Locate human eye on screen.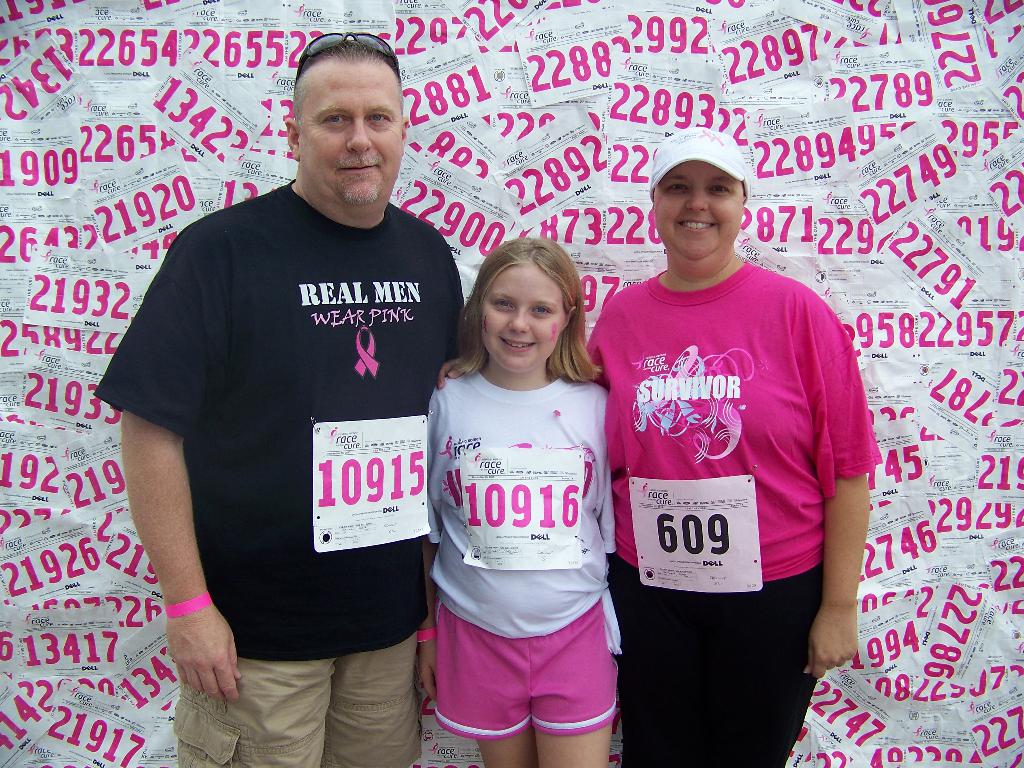
On screen at [662, 183, 696, 199].
